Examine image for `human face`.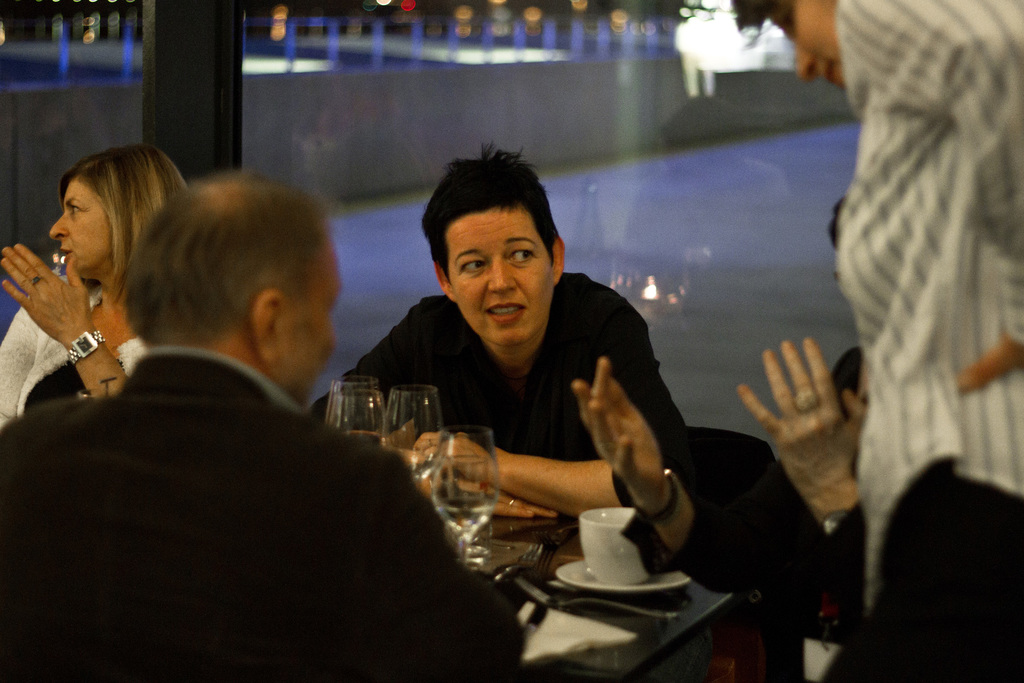
Examination result: box(449, 204, 556, 343).
